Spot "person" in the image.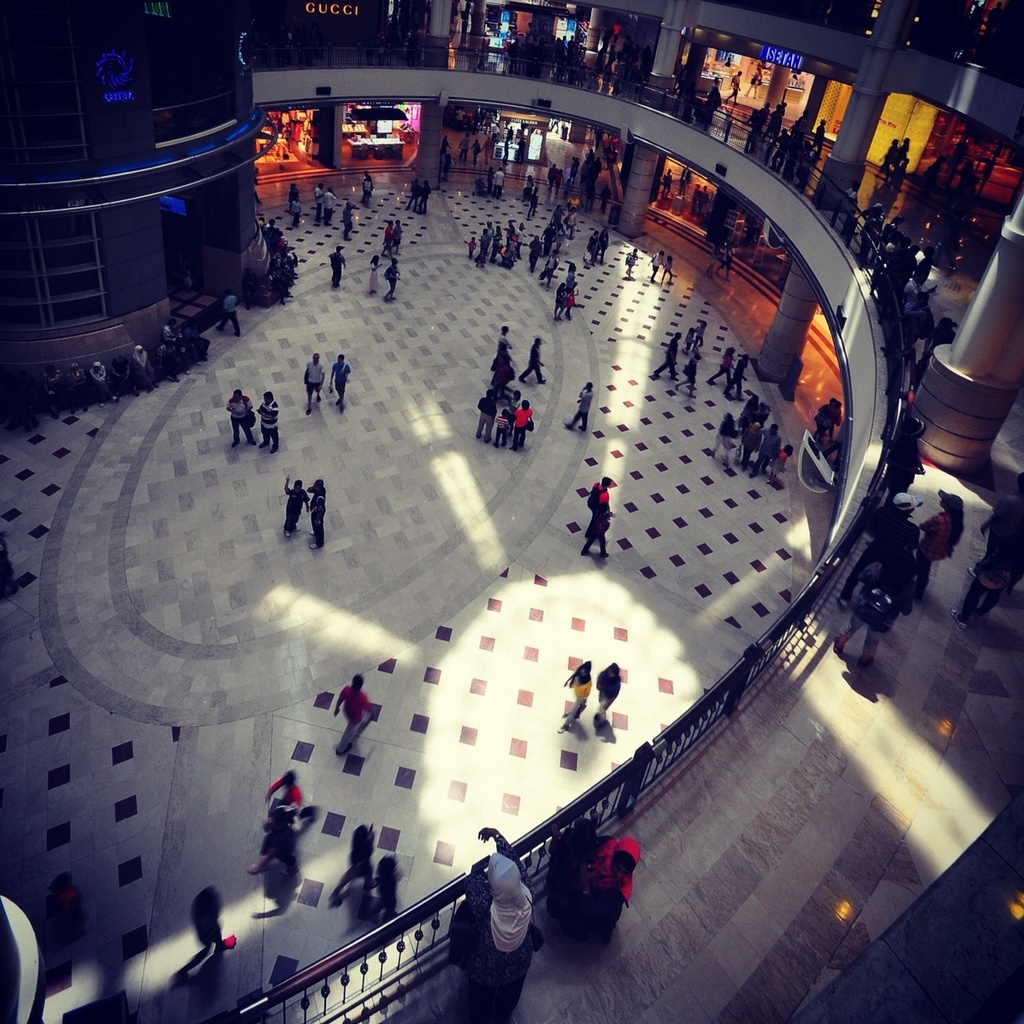
"person" found at <bbox>163, 319, 177, 349</bbox>.
